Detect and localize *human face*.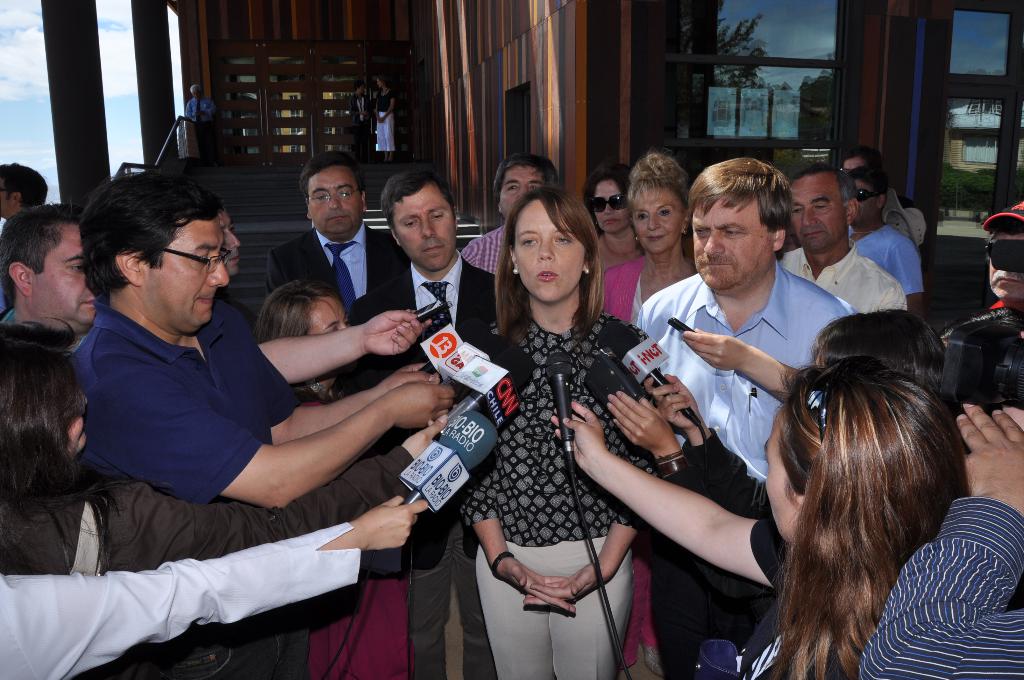
Localized at l=399, t=195, r=451, b=268.
